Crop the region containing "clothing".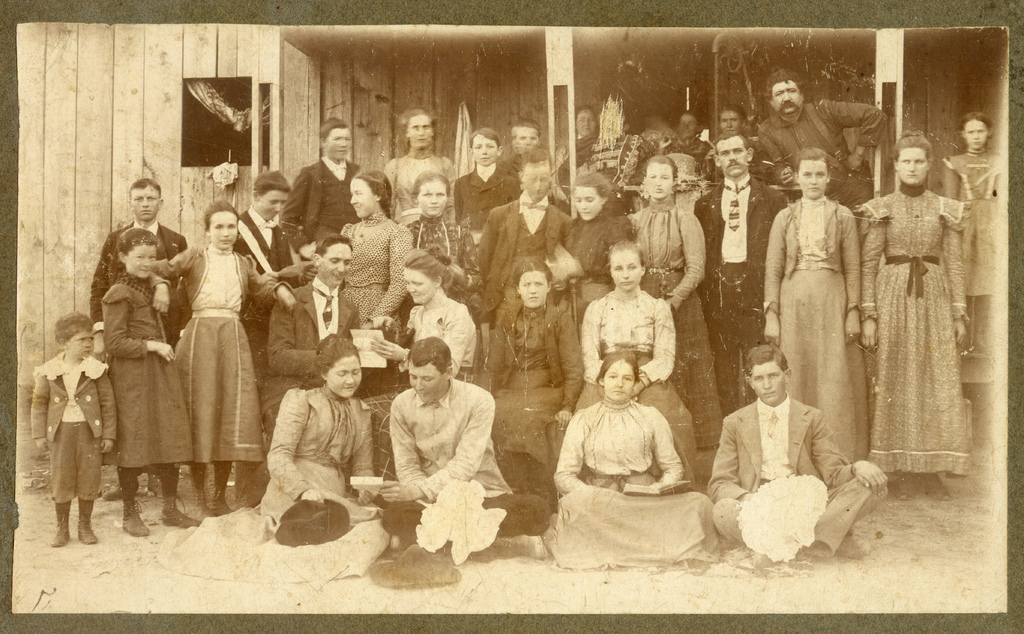
Crop region: box=[945, 151, 992, 294].
